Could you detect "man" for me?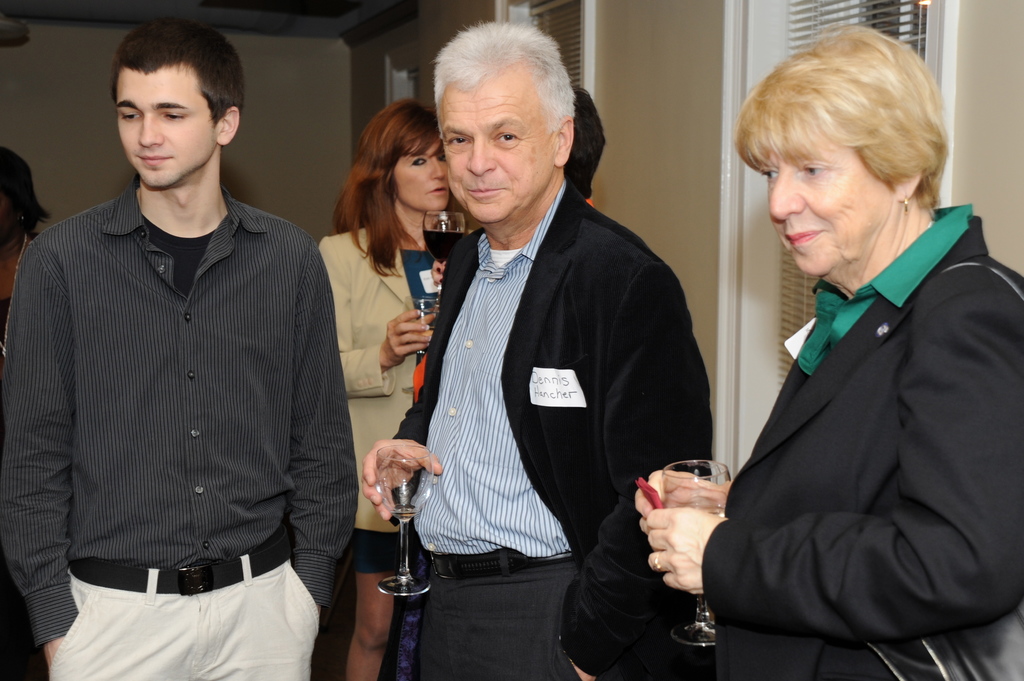
Detection result: BBox(372, 50, 728, 657).
